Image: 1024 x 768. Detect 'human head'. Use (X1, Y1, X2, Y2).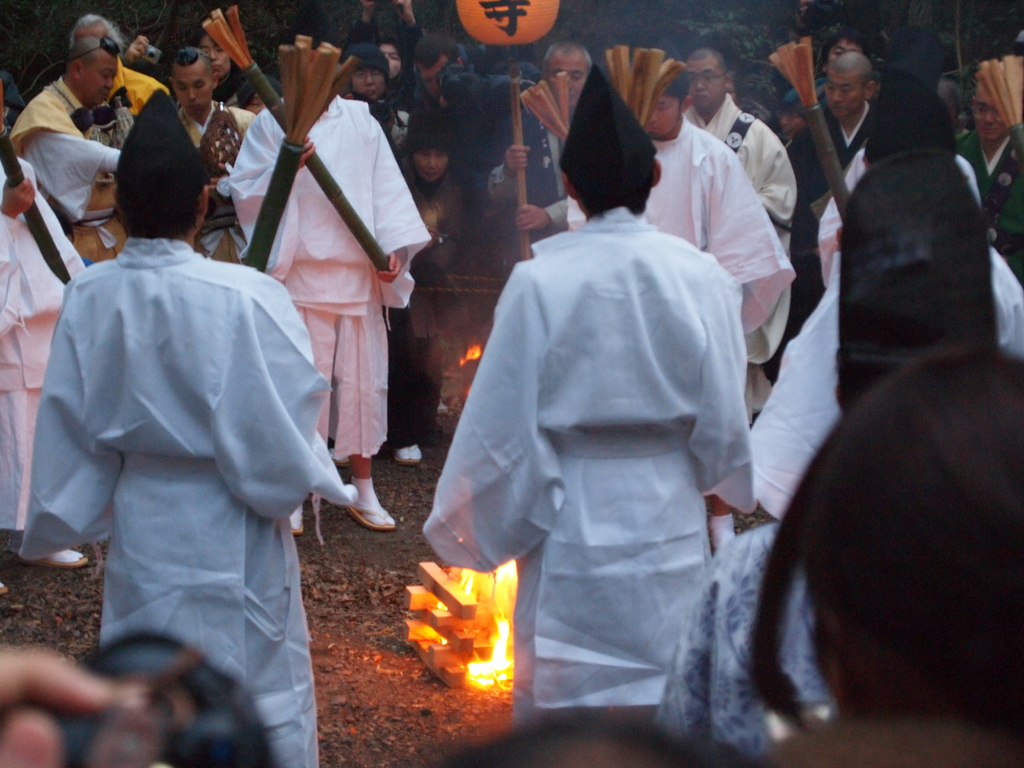
(166, 49, 216, 122).
